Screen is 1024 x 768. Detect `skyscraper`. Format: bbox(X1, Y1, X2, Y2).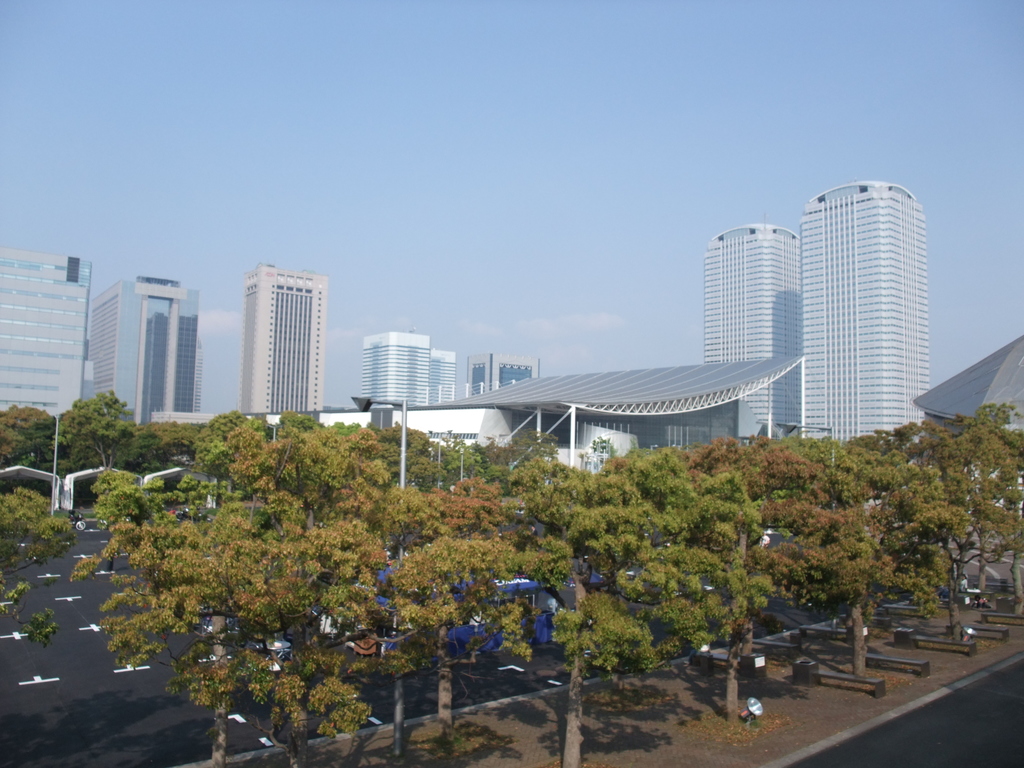
bbox(470, 353, 495, 396).
